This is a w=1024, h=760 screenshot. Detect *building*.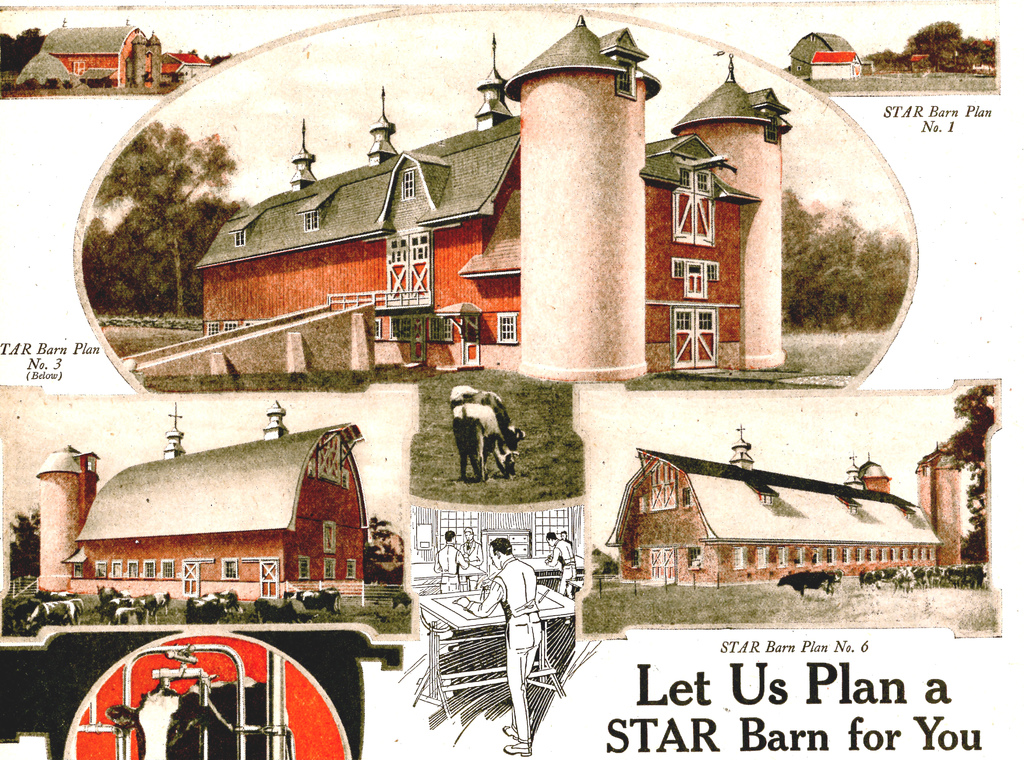
crop(32, 402, 374, 602).
